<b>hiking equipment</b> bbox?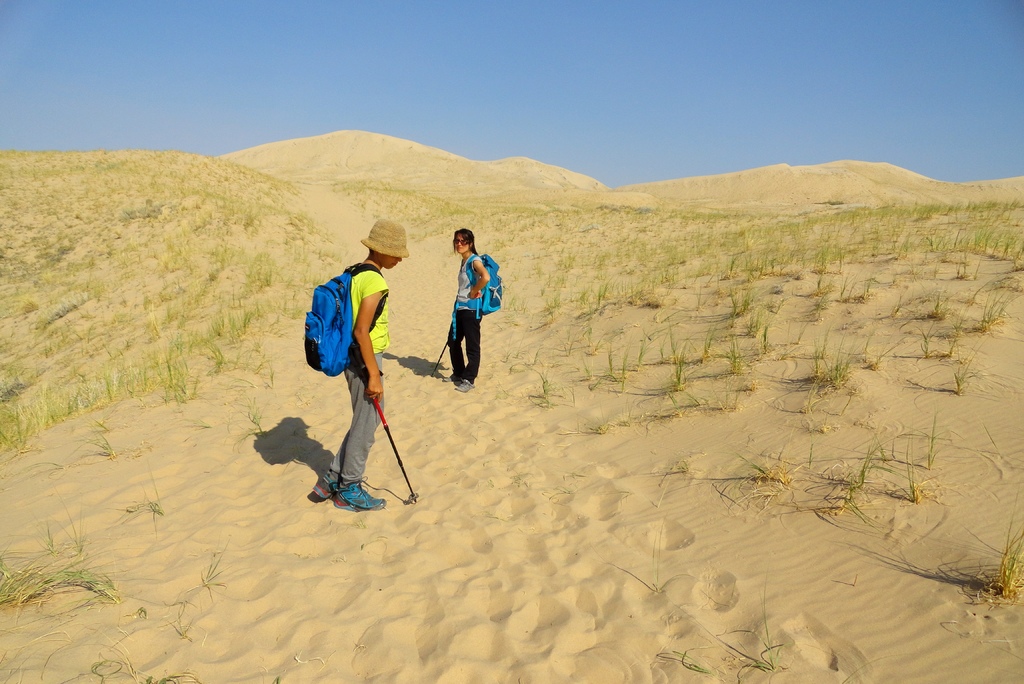
rect(374, 396, 417, 501)
